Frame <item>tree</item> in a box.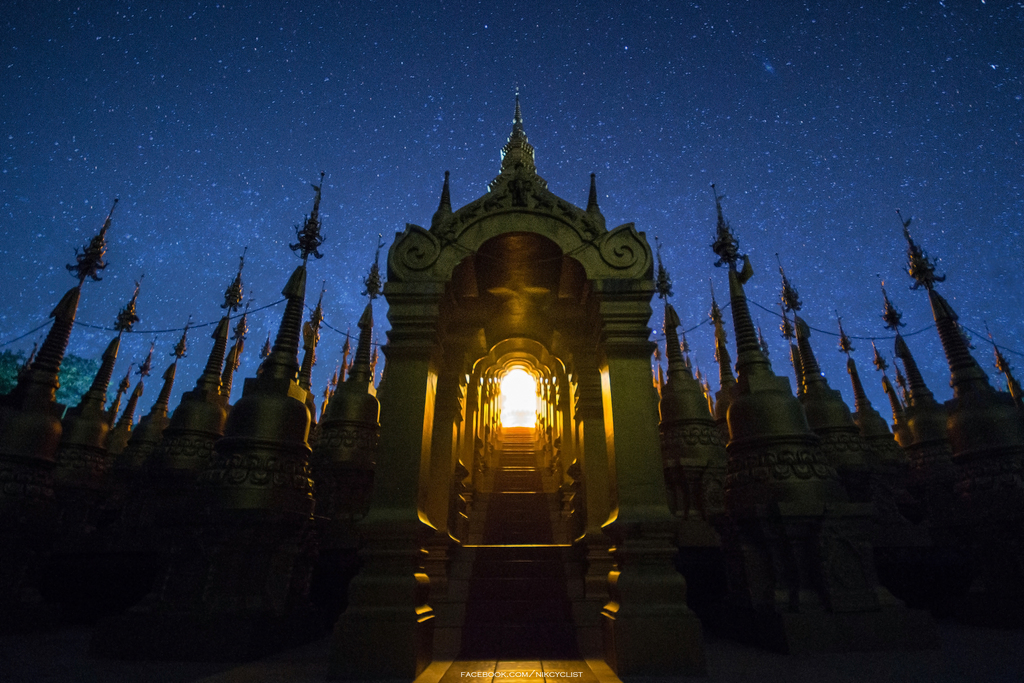
rect(0, 352, 97, 396).
